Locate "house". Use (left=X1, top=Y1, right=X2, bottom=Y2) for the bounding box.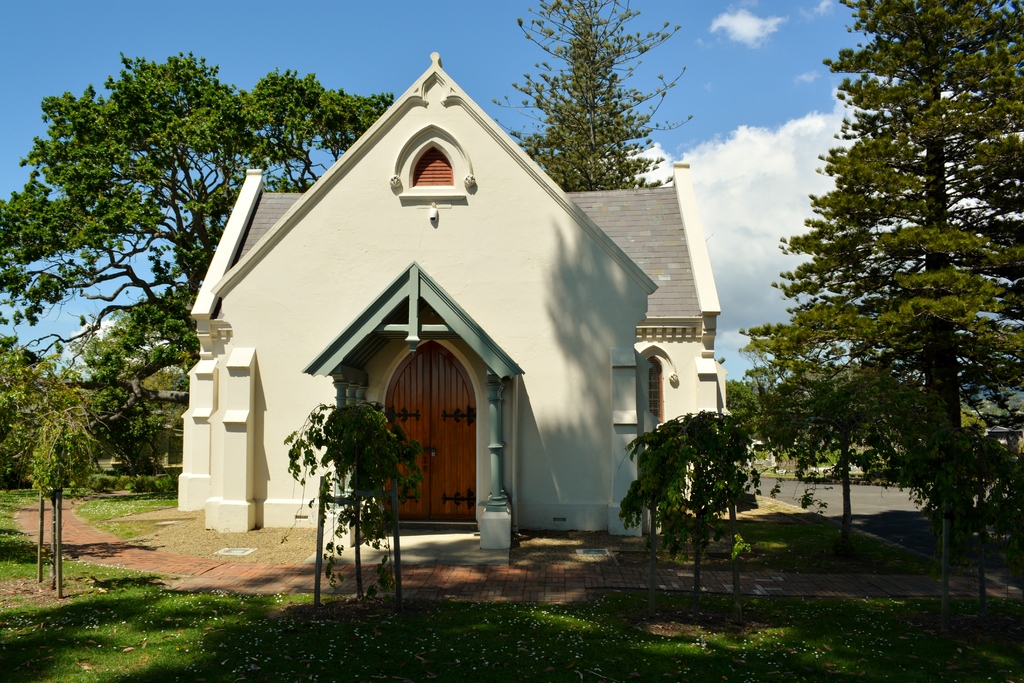
(left=174, top=48, right=731, bottom=548).
